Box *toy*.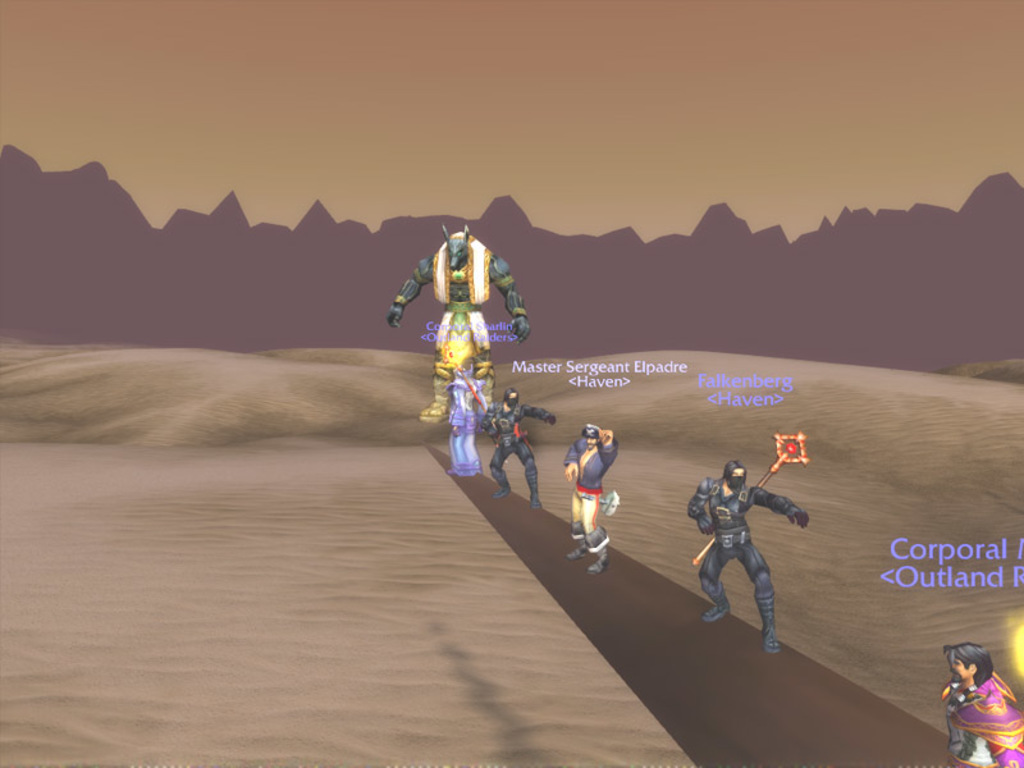
{"x1": 393, "y1": 219, "x2": 530, "y2": 426}.
